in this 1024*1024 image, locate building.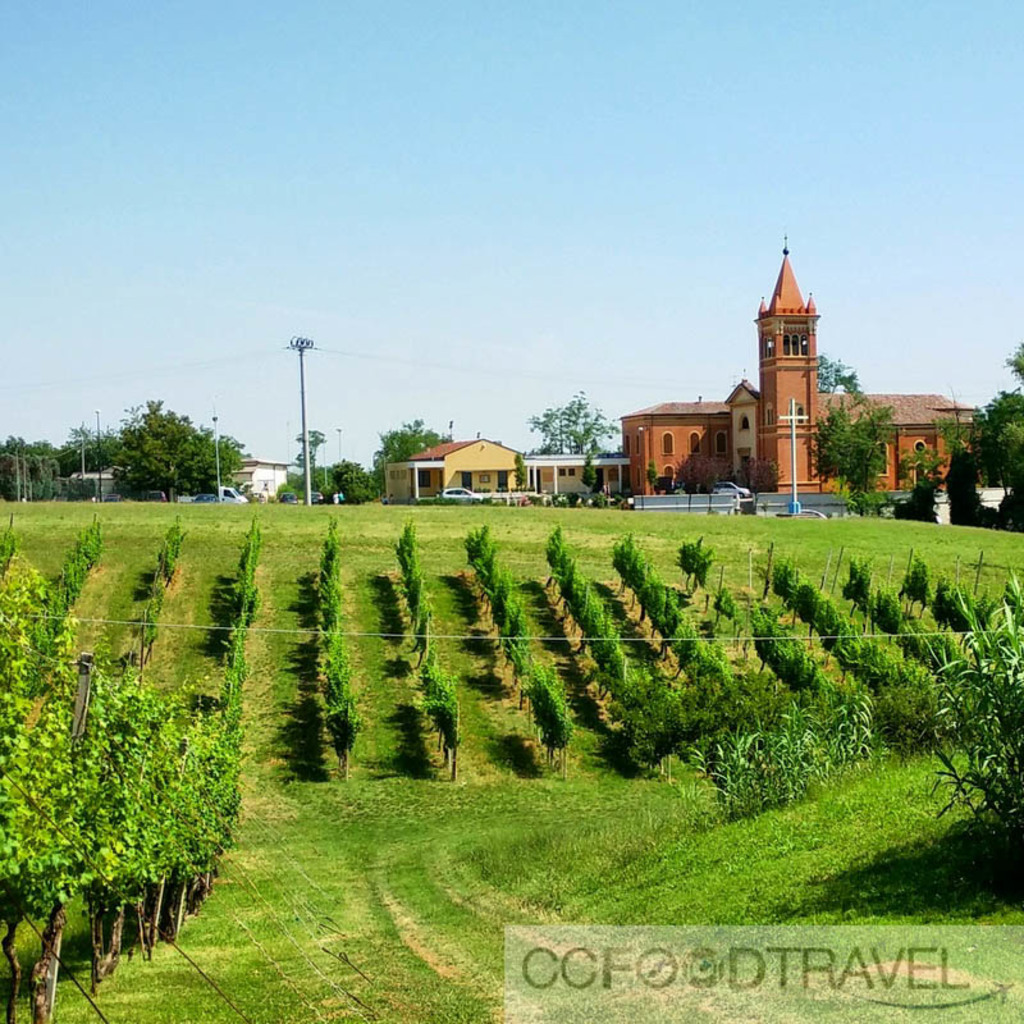
Bounding box: bbox=(724, 237, 822, 490).
